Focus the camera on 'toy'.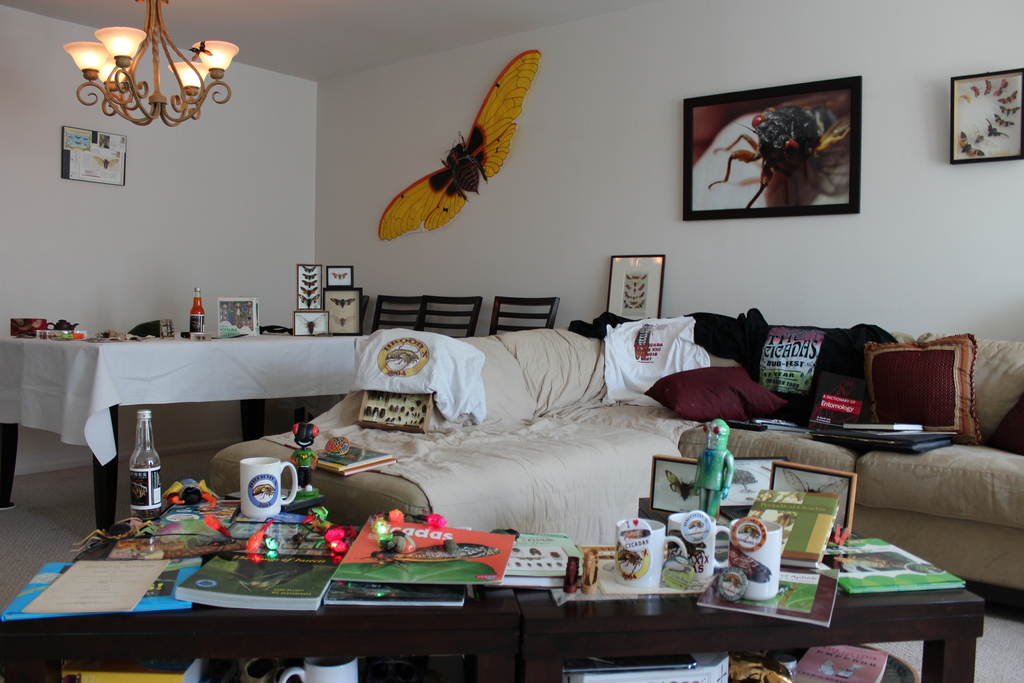
Focus region: box=[163, 475, 224, 509].
